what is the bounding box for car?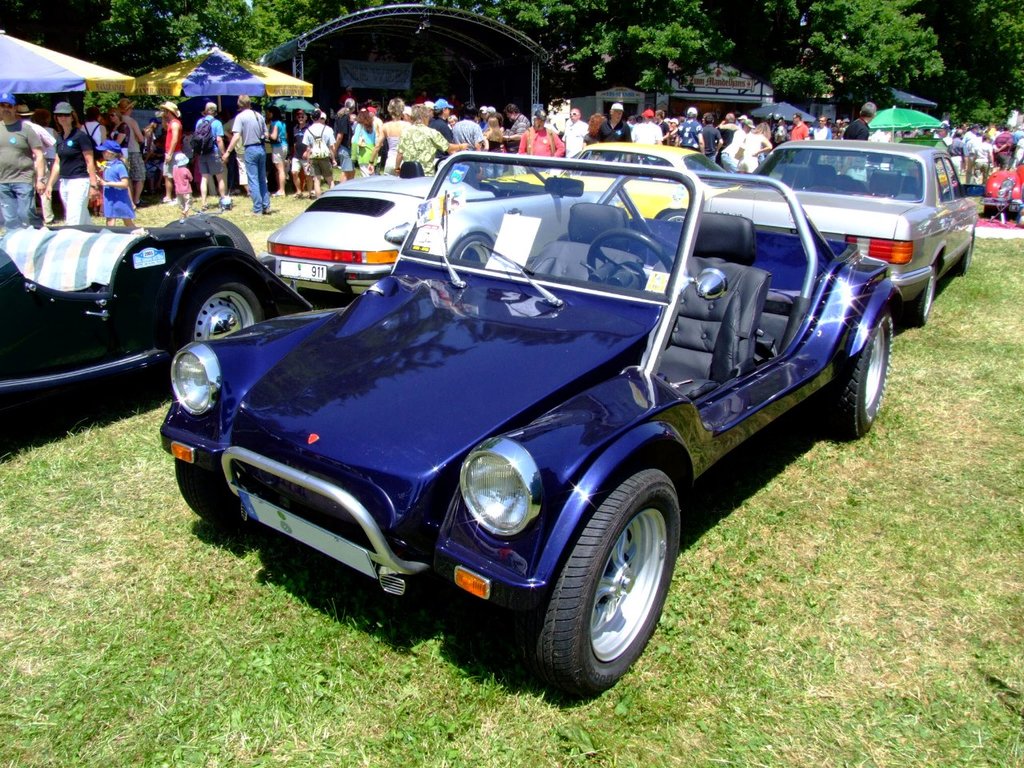
550:142:742:224.
